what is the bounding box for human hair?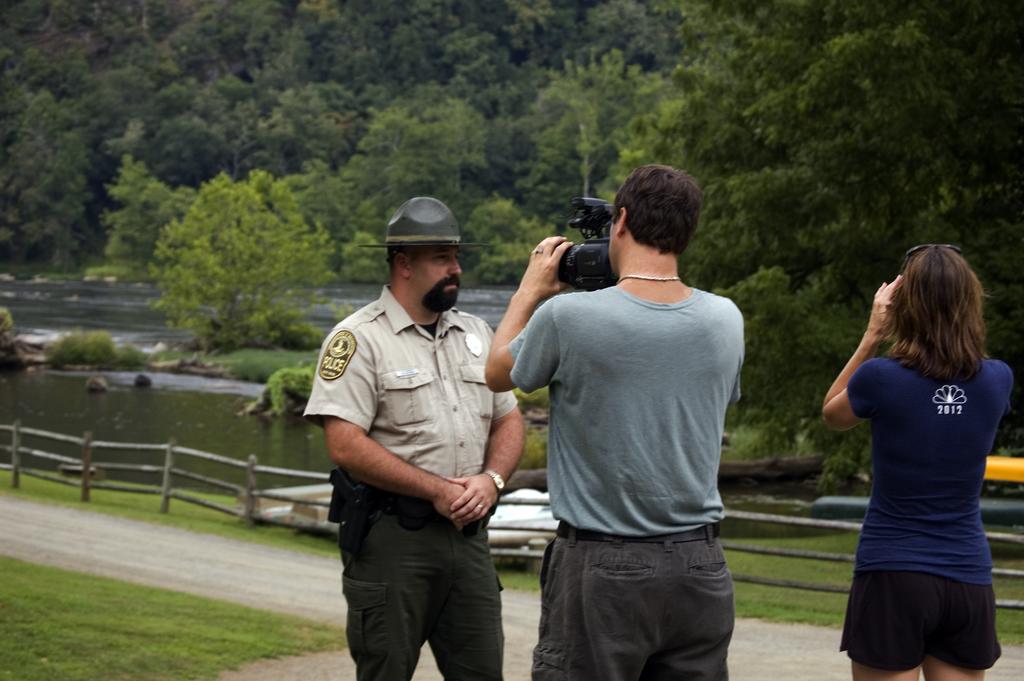
[610,163,701,258].
